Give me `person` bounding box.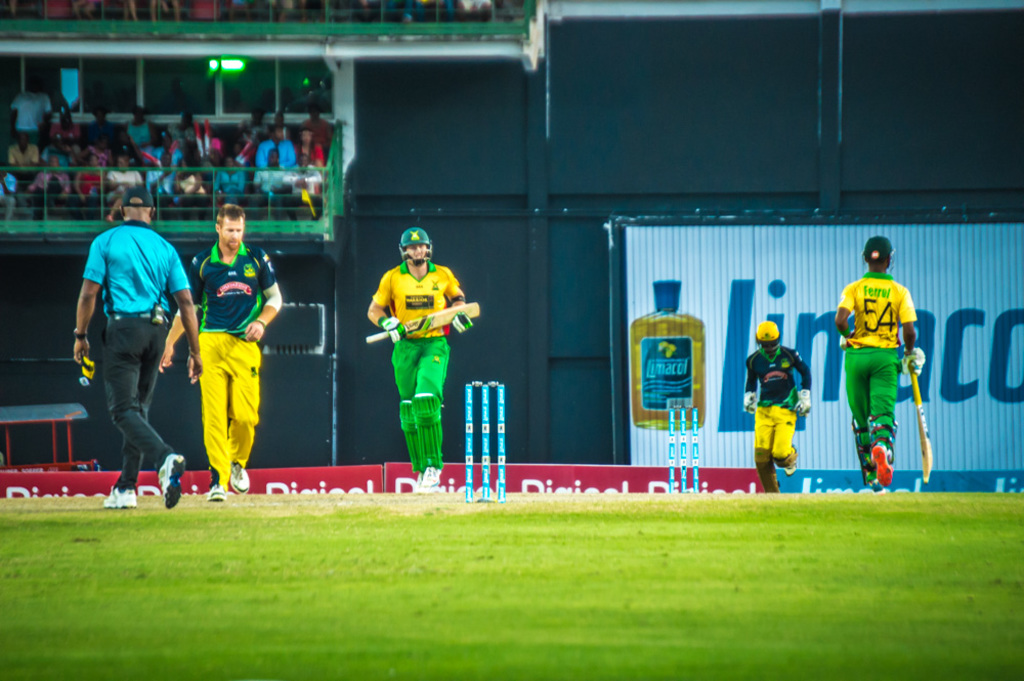
bbox(69, 186, 201, 516).
